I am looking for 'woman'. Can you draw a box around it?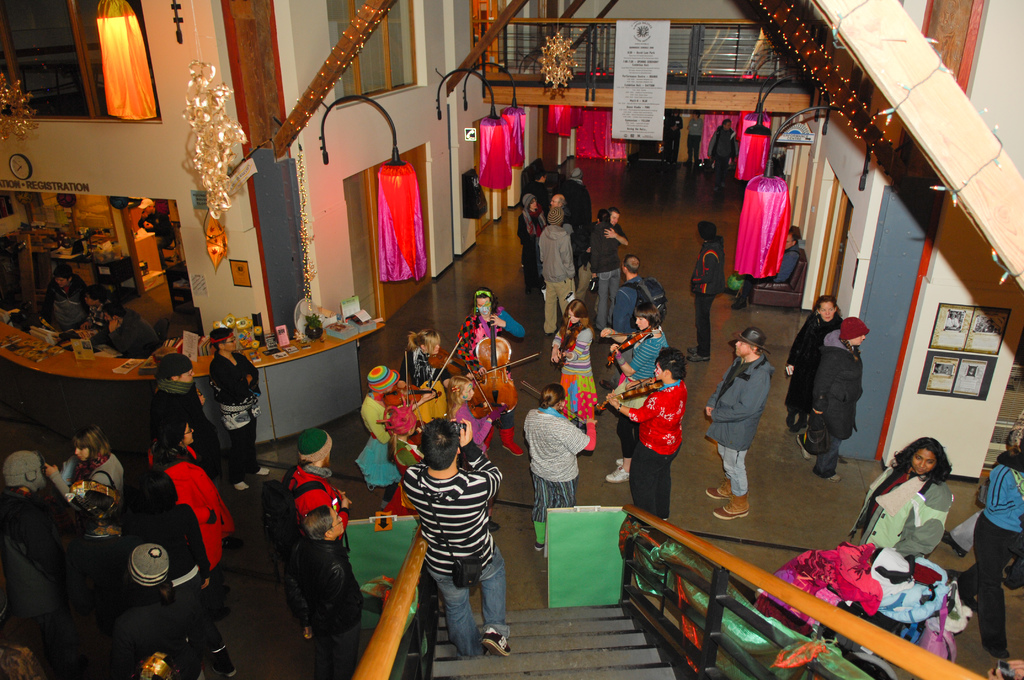
Sure, the bounding box is detection(518, 194, 548, 280).
